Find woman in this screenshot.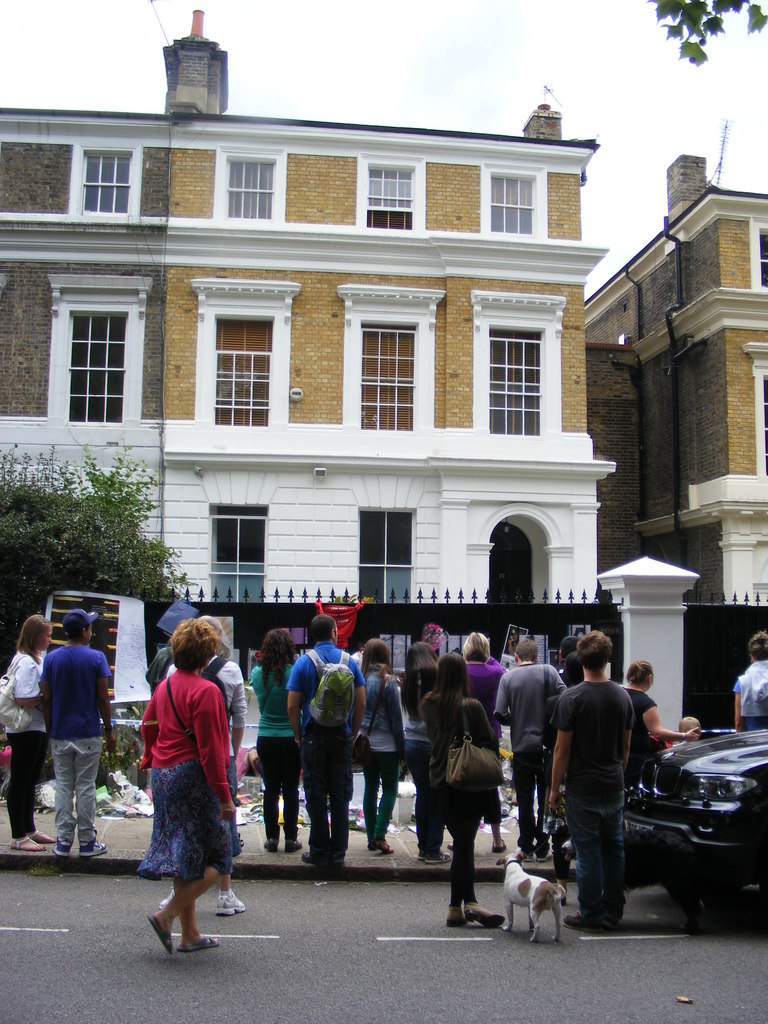
The bounding box for woman is 457, 621, 506, 749.
